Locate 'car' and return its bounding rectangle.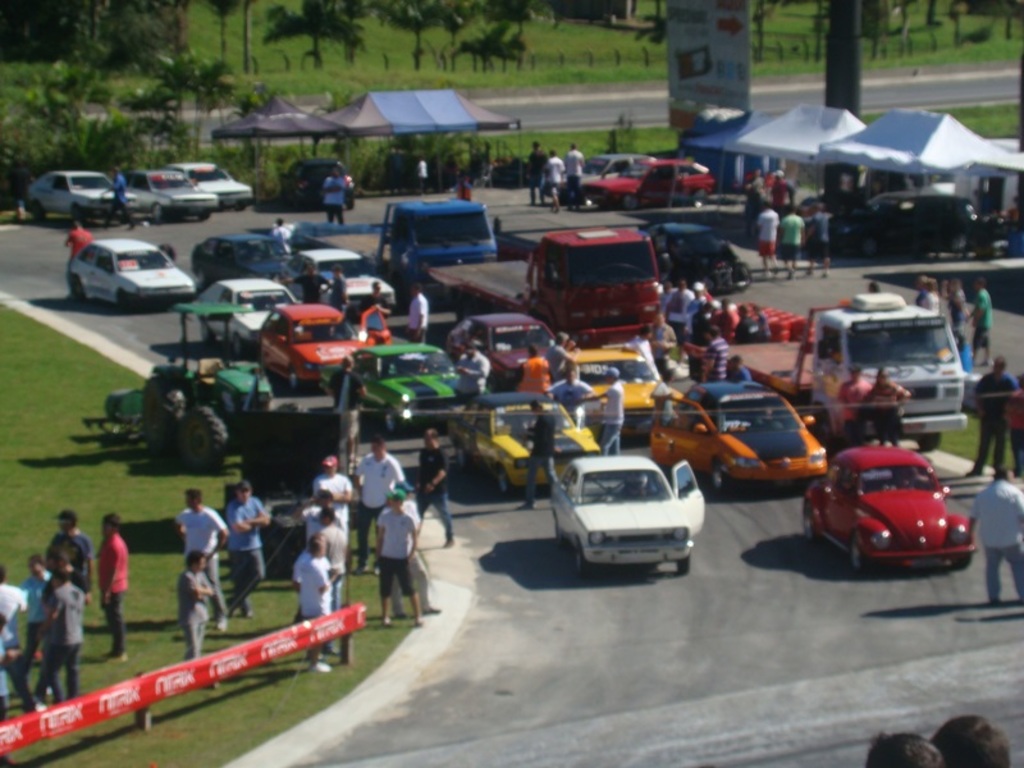
(left=796, top=443, right=969, bottom=572).
